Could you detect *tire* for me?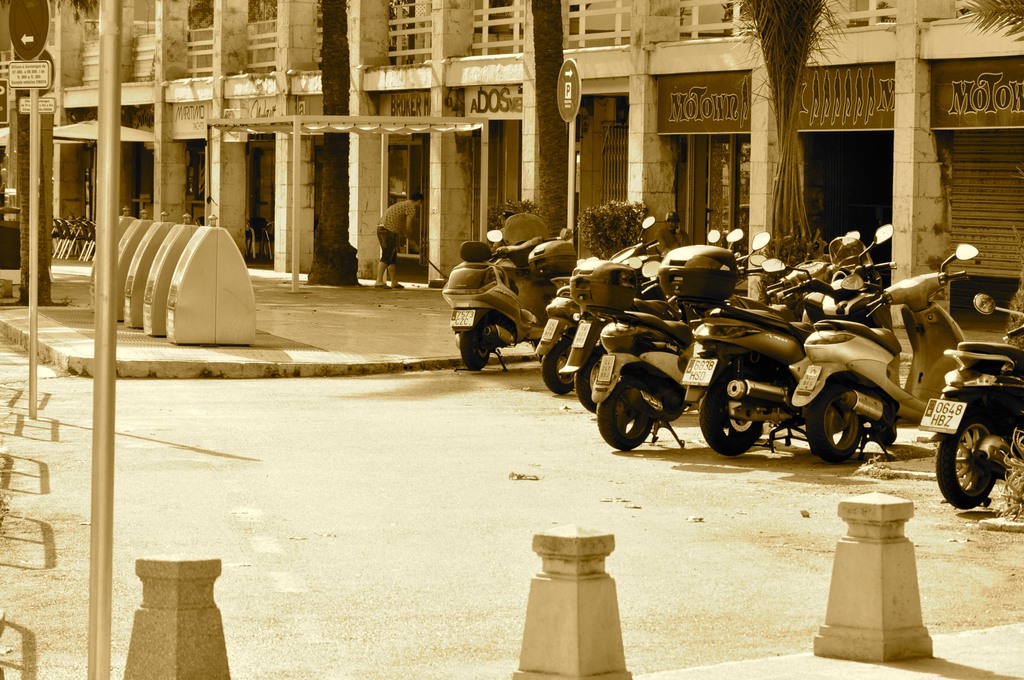
Detection result: crop(461, 326, 491, 369).
